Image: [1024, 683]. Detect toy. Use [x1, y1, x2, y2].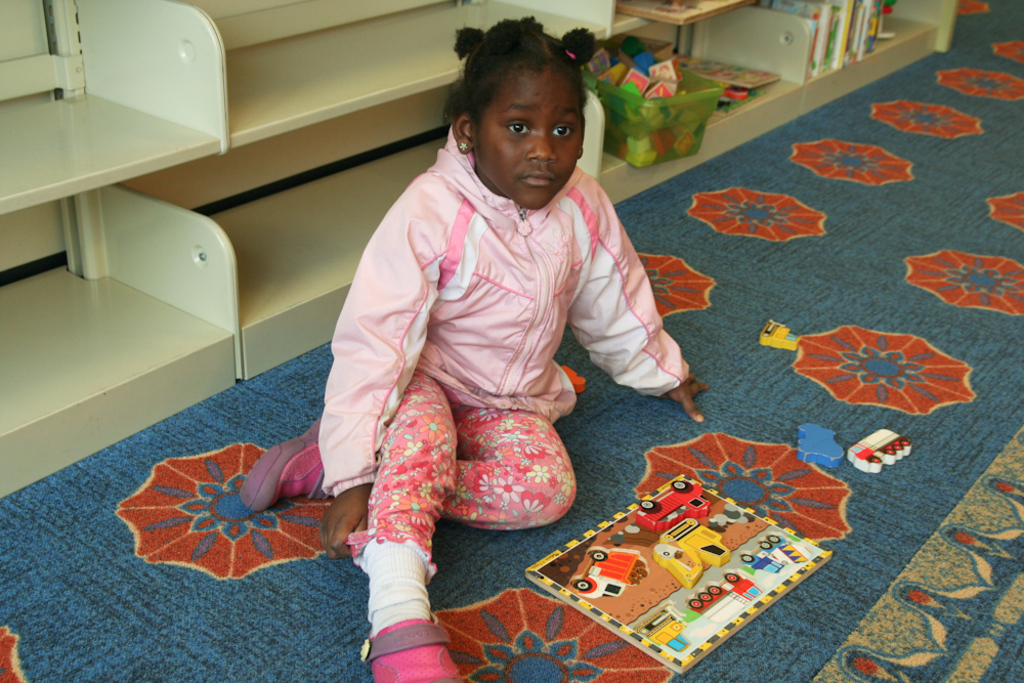
[759, 317, 804, 352].
